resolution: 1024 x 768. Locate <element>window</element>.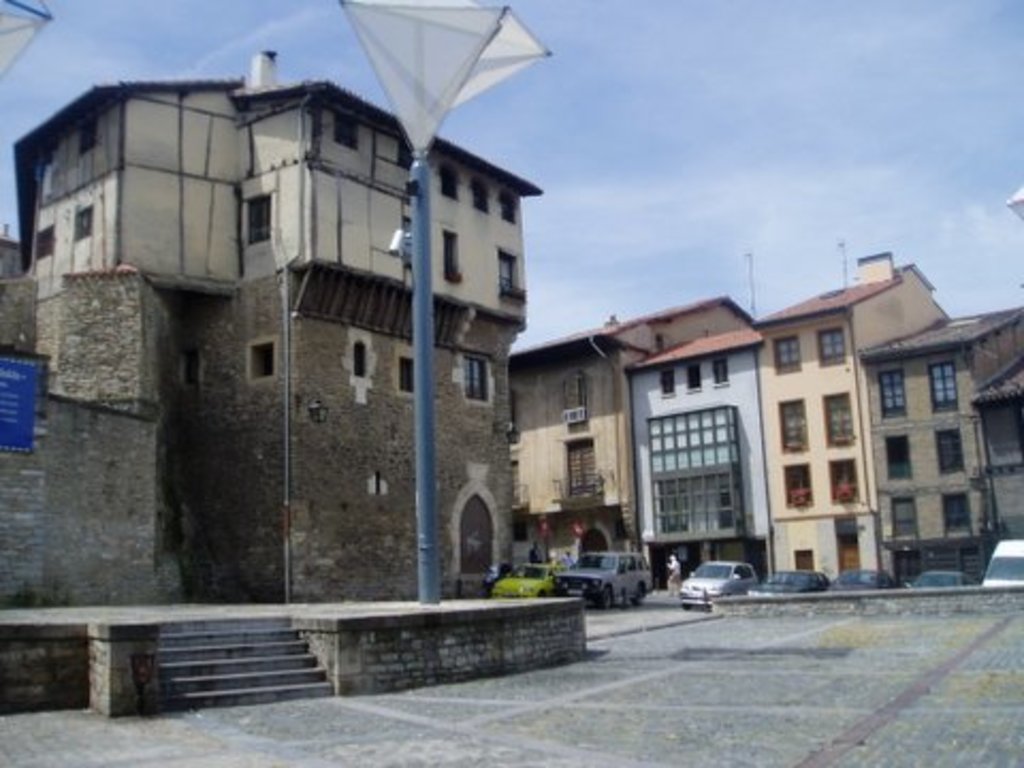
{"left": 785, "top": 459, "right": 811, "bottom": 510}.
